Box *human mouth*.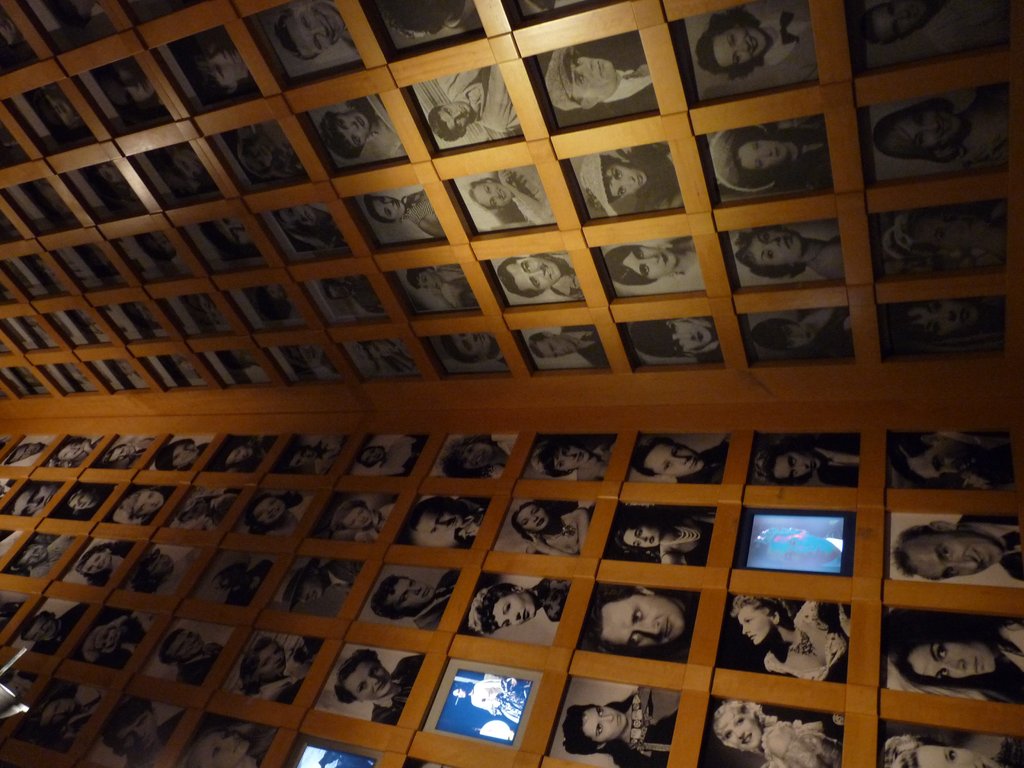
(533,518,547,530).
